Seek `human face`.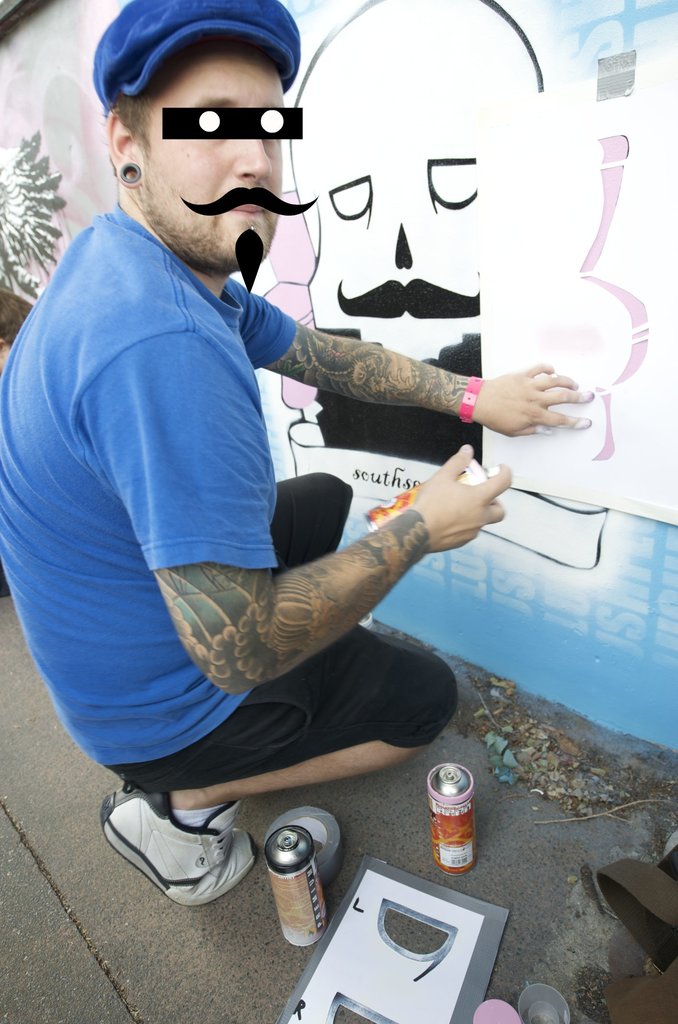
141/44/283/268.
